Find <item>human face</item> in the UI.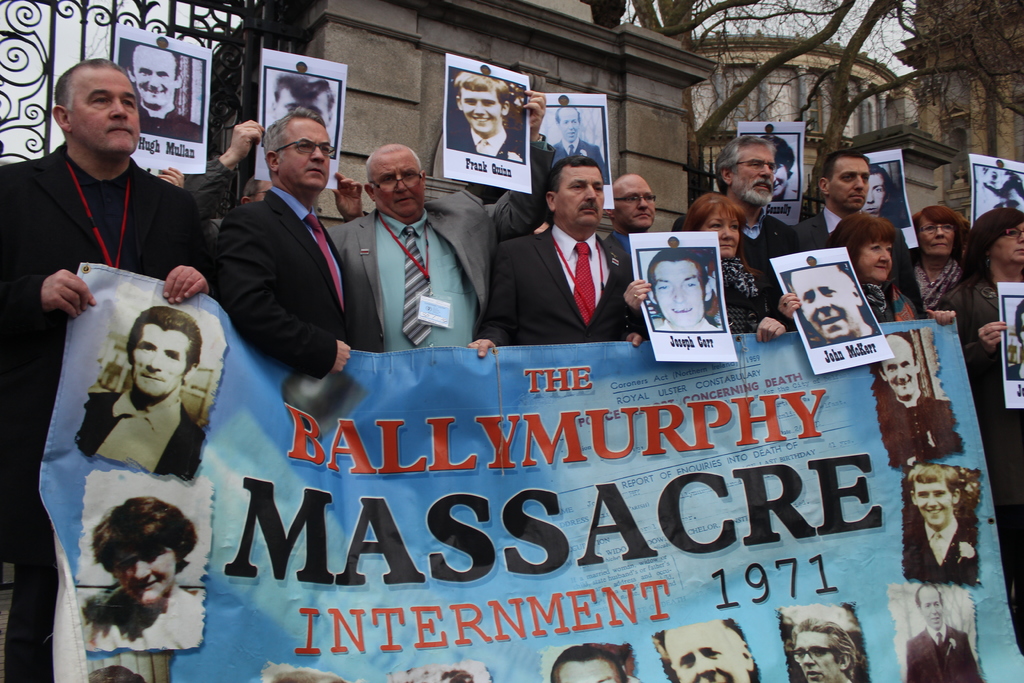
UI element at l=560, t=110, r=579, b=142.
